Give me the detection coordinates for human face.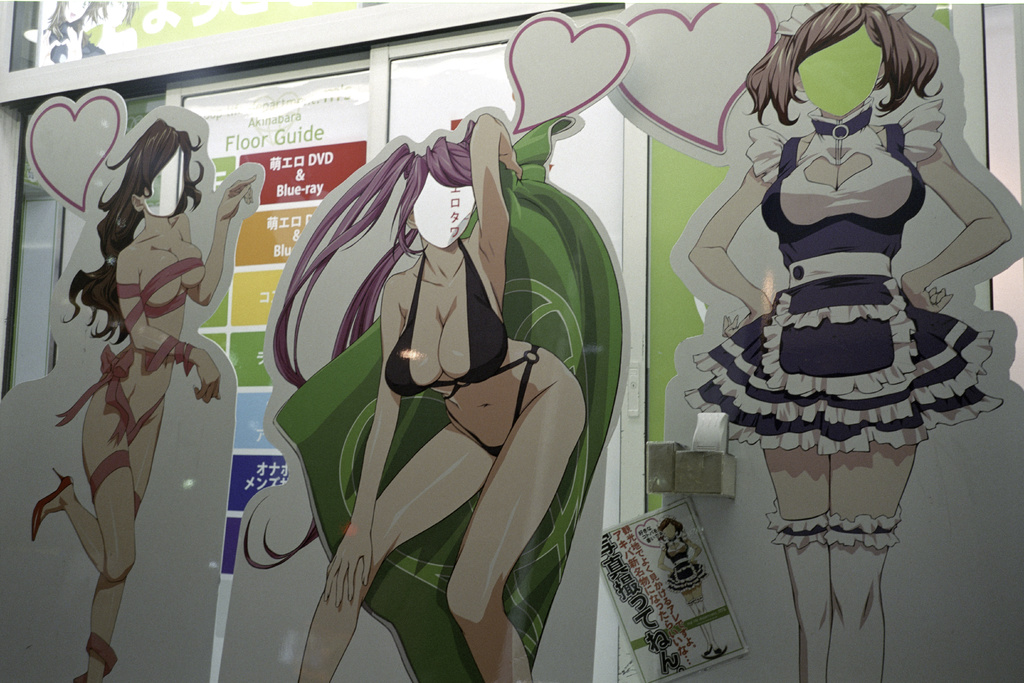
bbox=[103, 0, 127, 26].
